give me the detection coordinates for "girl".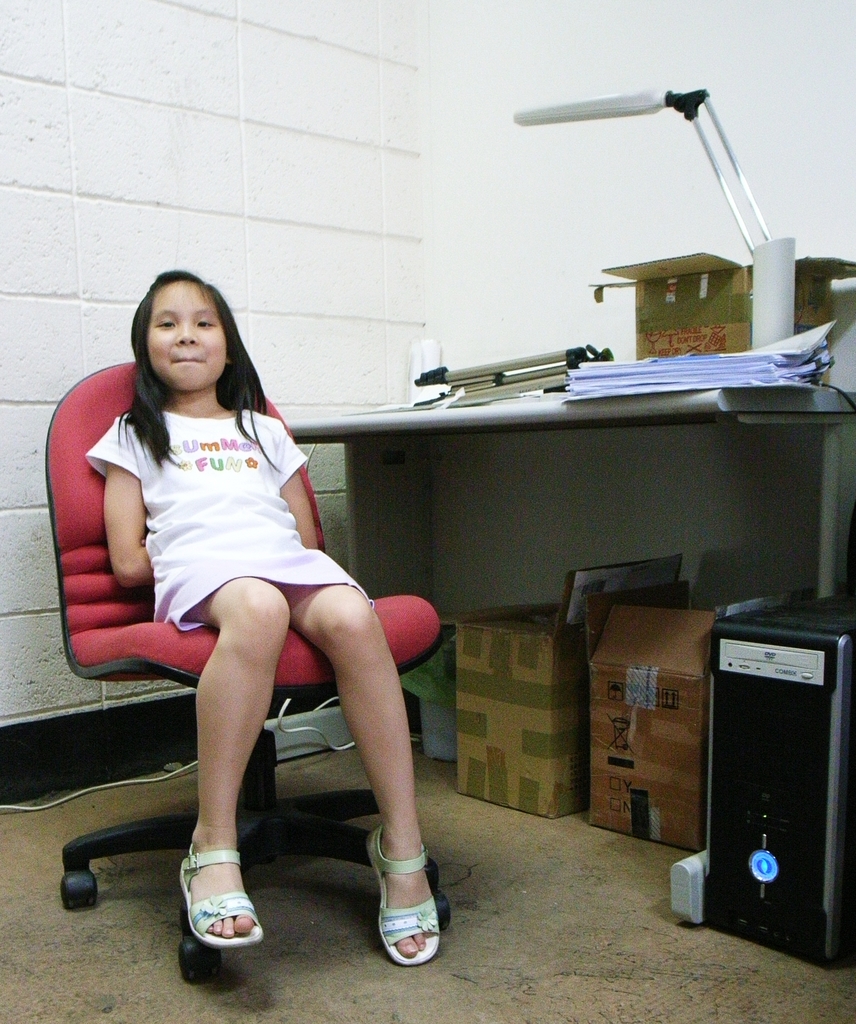
rect(87, 271, 440, 970).
